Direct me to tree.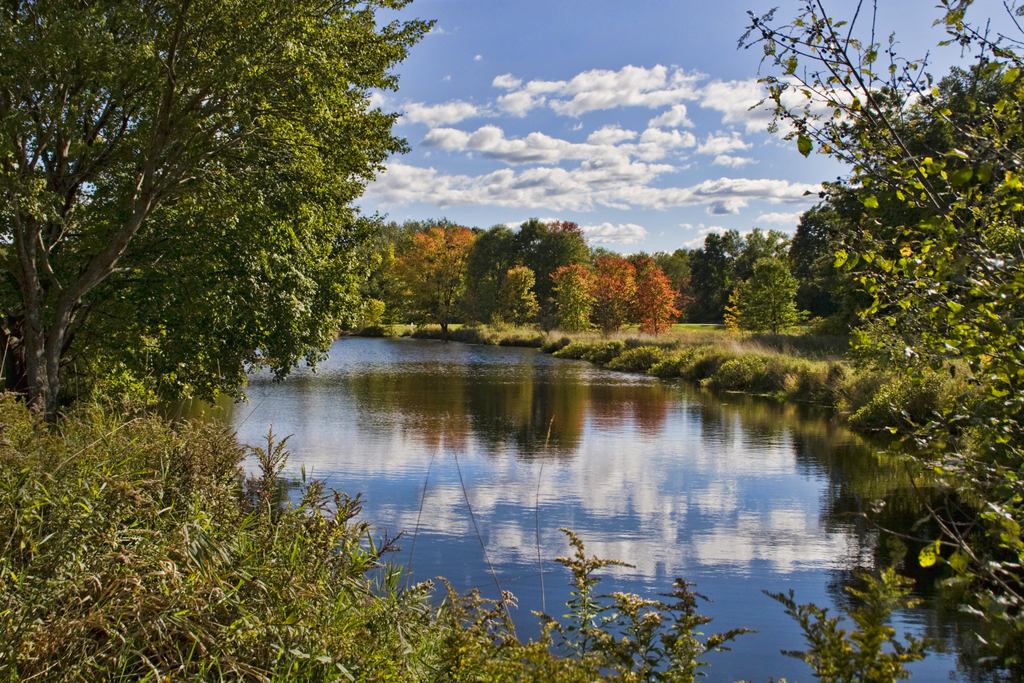
Direction: <bbox>721, 0, 1023, 682</bbox>.
